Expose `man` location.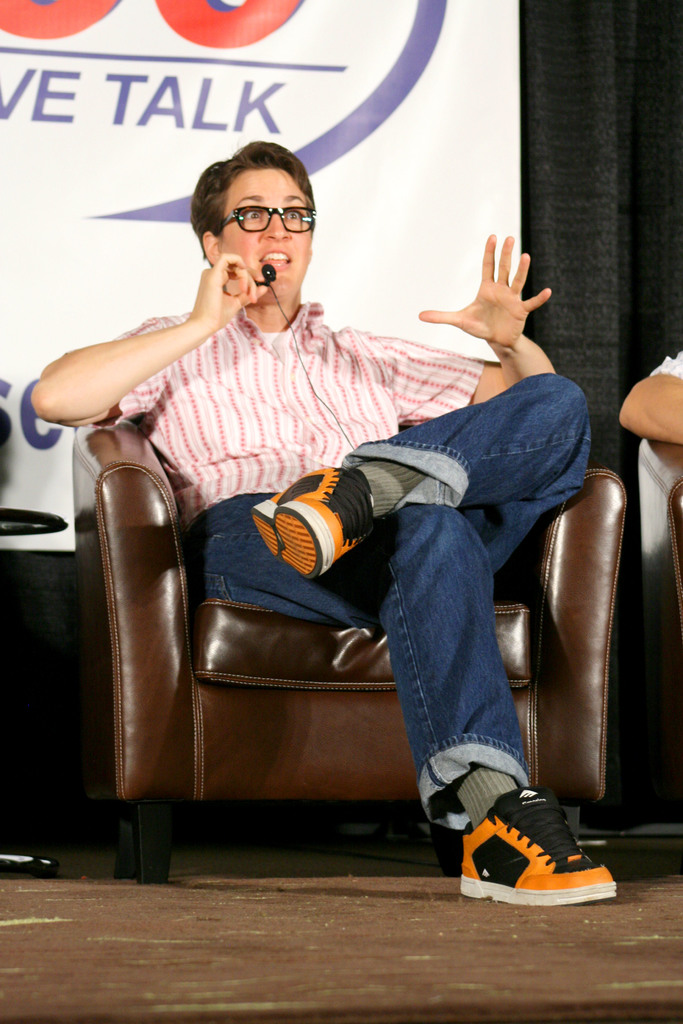
Exposed at bbox=(31, 136, 601, 904).
